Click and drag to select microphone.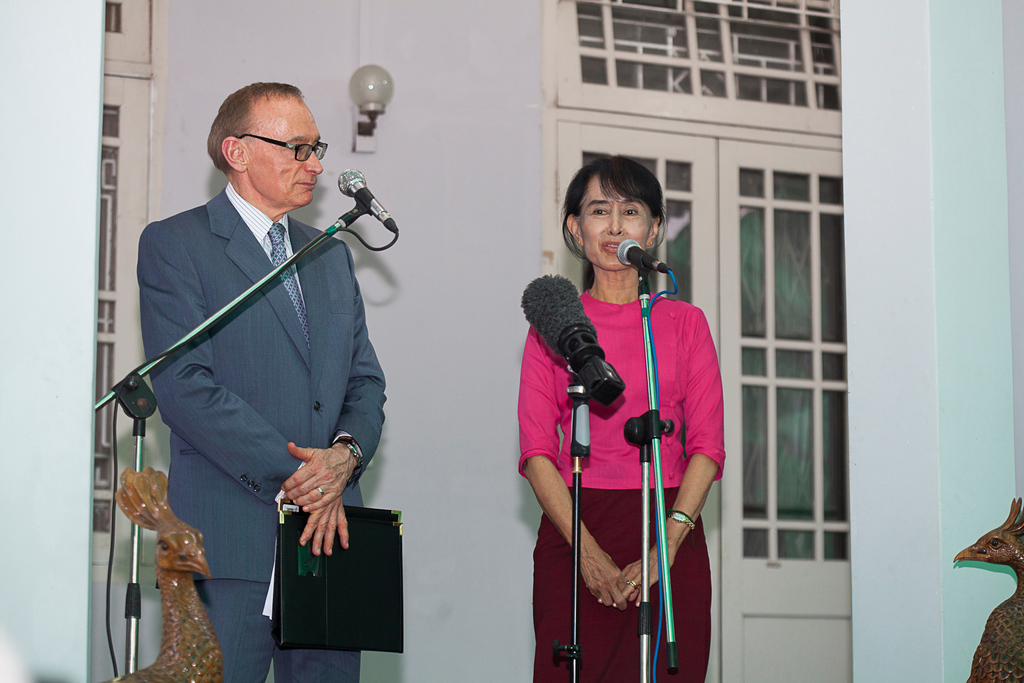
Selection: 513:273:624:403.
